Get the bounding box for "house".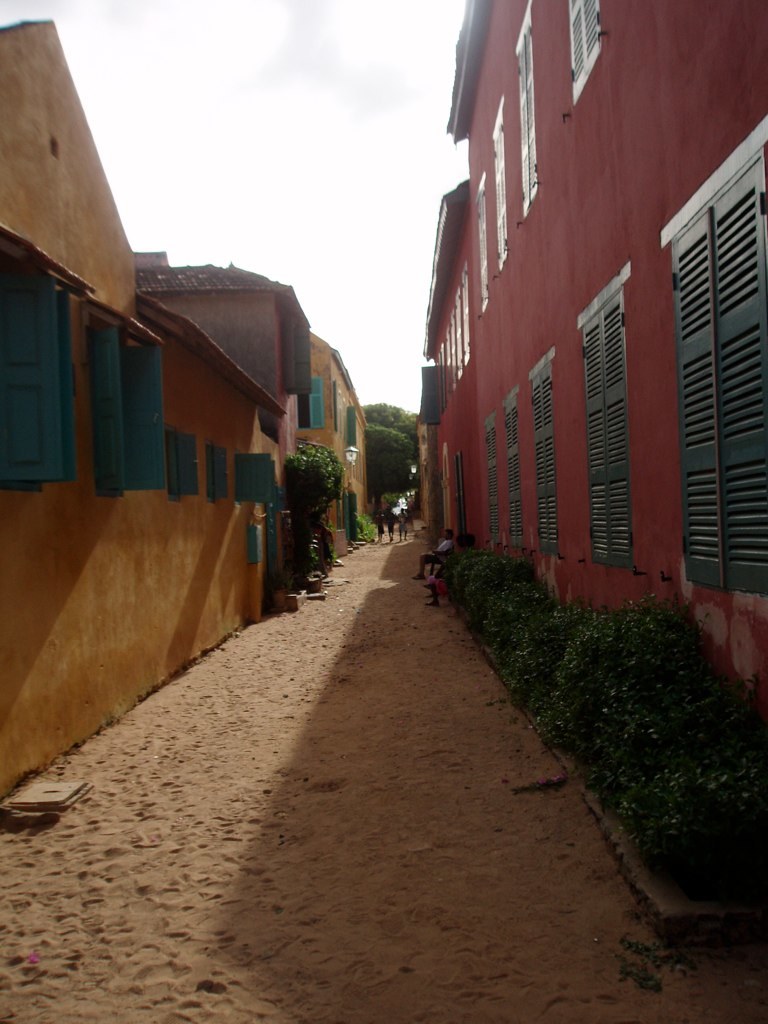
(427,0,767,878).
